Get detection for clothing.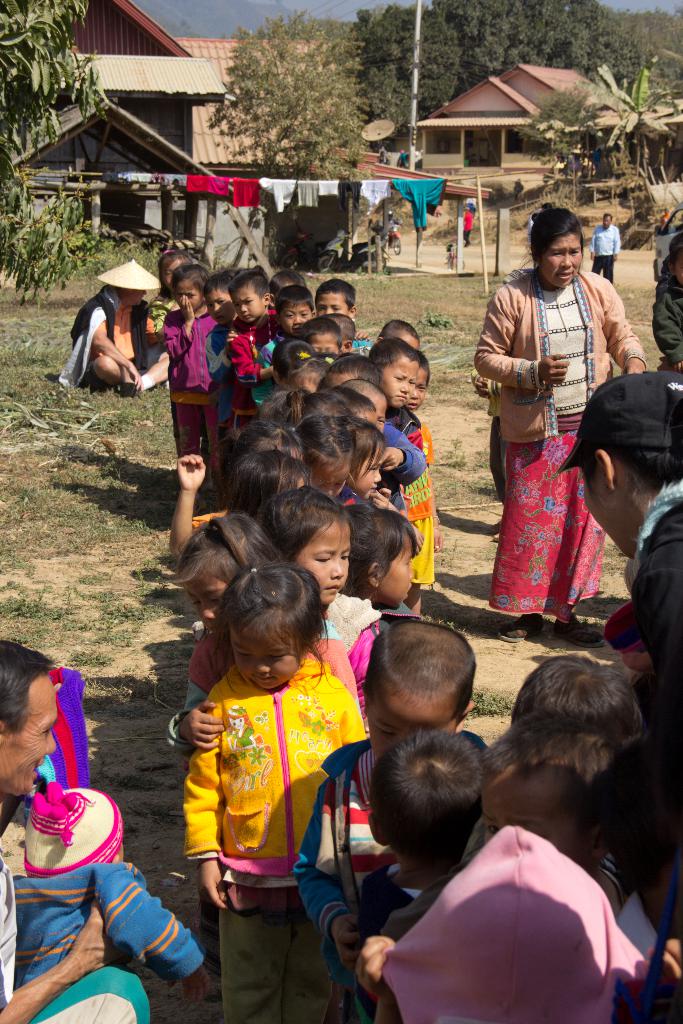
Detection: [465,254,652,609].
